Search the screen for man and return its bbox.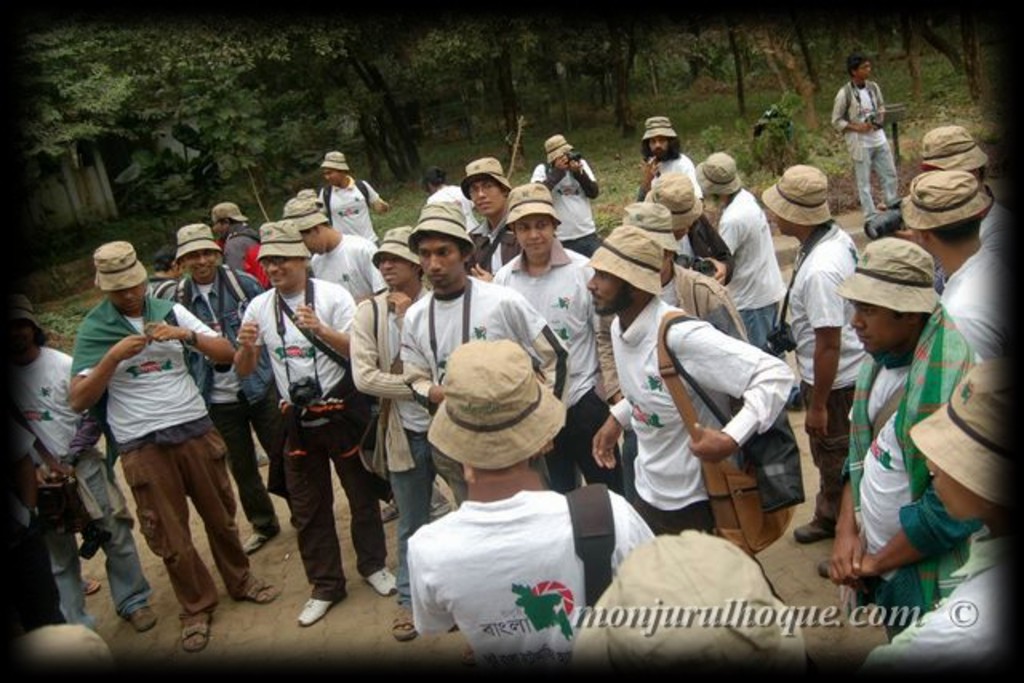
Found: [x1=173, y1=222, x2=264, y2=557].
